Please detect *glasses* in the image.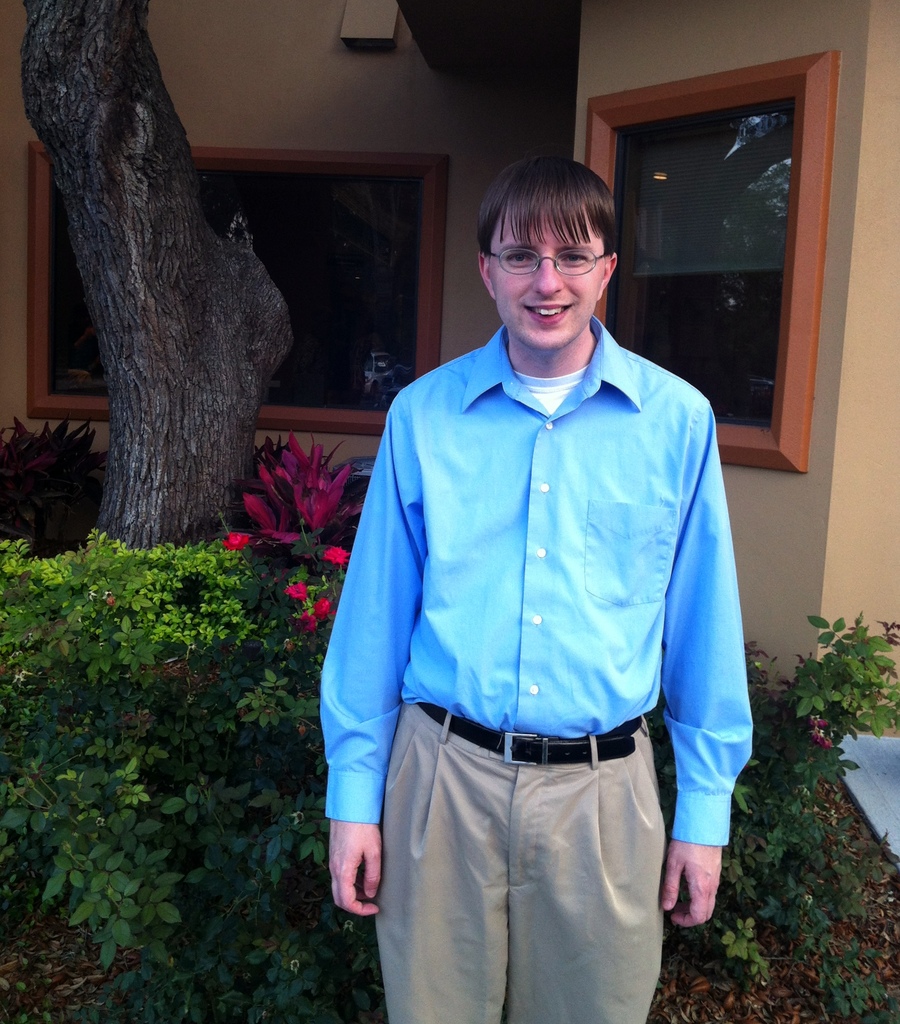
bbox(478, 227, 628, 284).
